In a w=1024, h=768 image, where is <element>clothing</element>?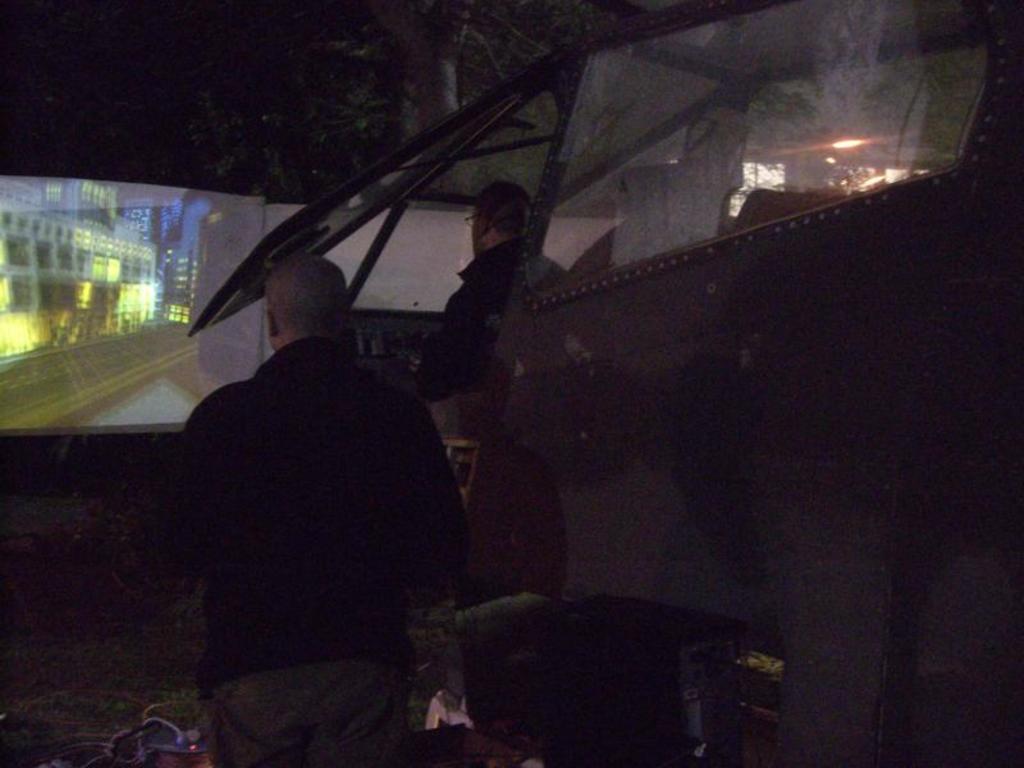
x1=412 y1=236 x2=570 y2=408.
